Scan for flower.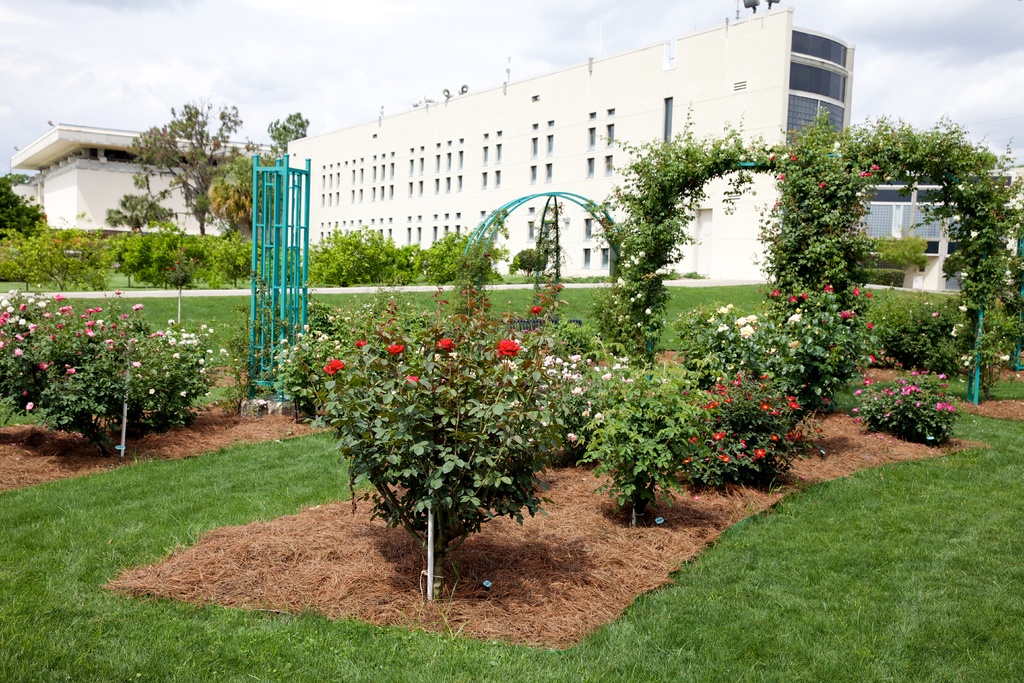
Scan result: {"x1": 21, "y1": 390, "x2": 28, "y2": 397}.
